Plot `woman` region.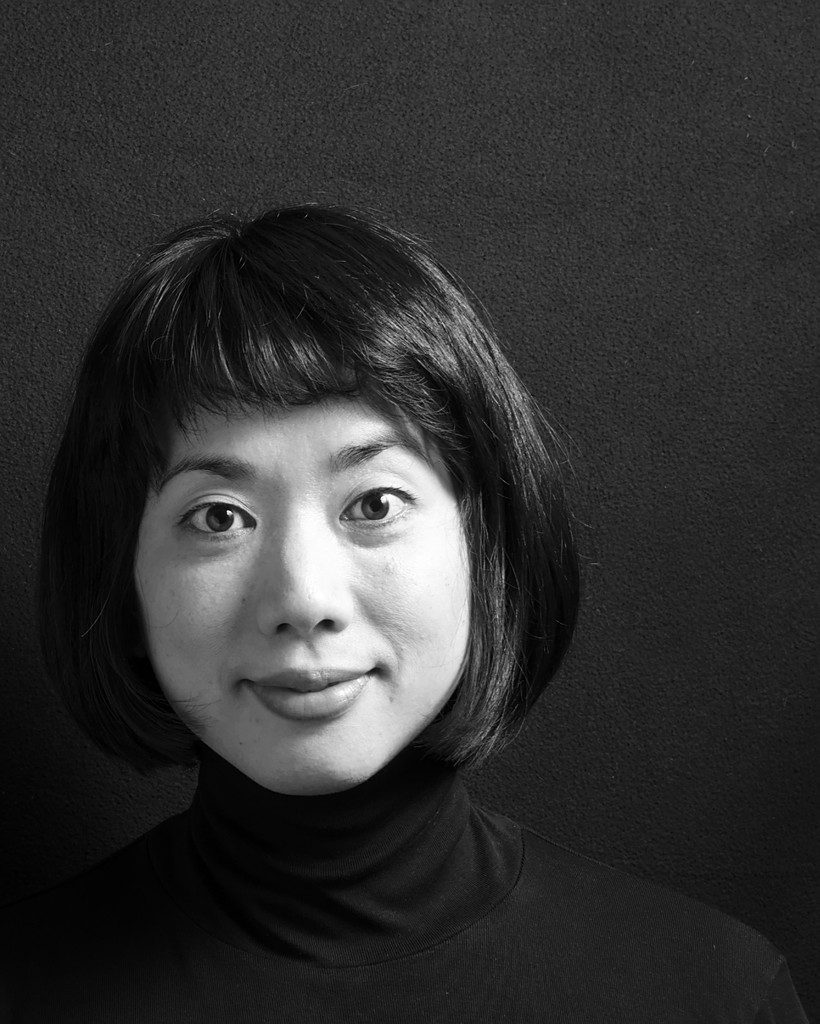
Plotted at select_region(0, 204, 805, 1023).
